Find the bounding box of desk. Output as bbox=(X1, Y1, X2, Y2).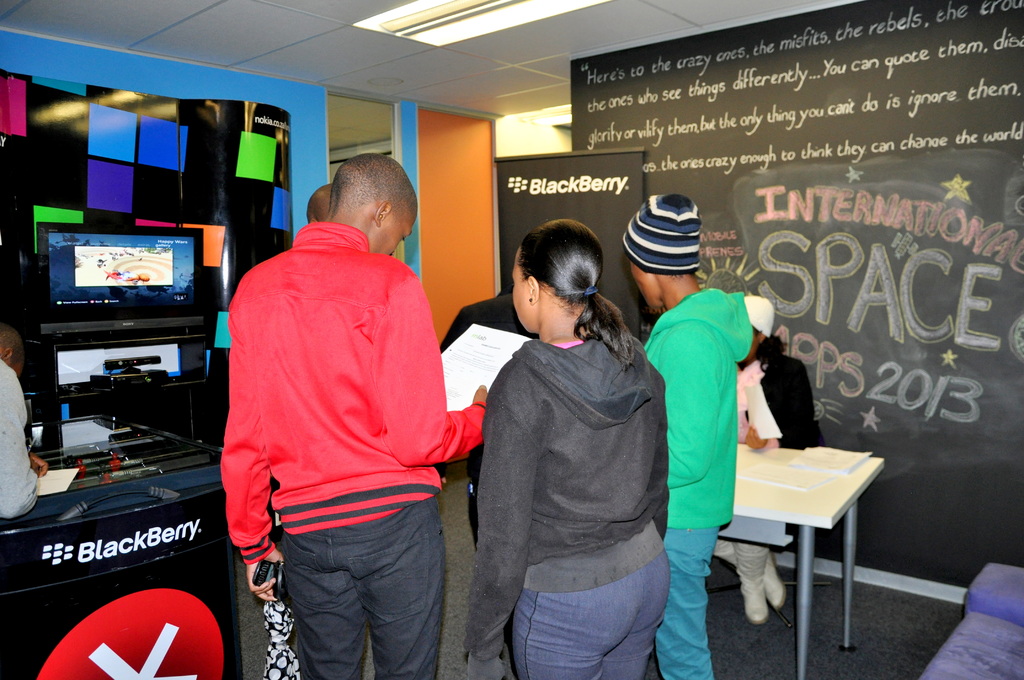
bbox=(735, 444, 884, 679).
